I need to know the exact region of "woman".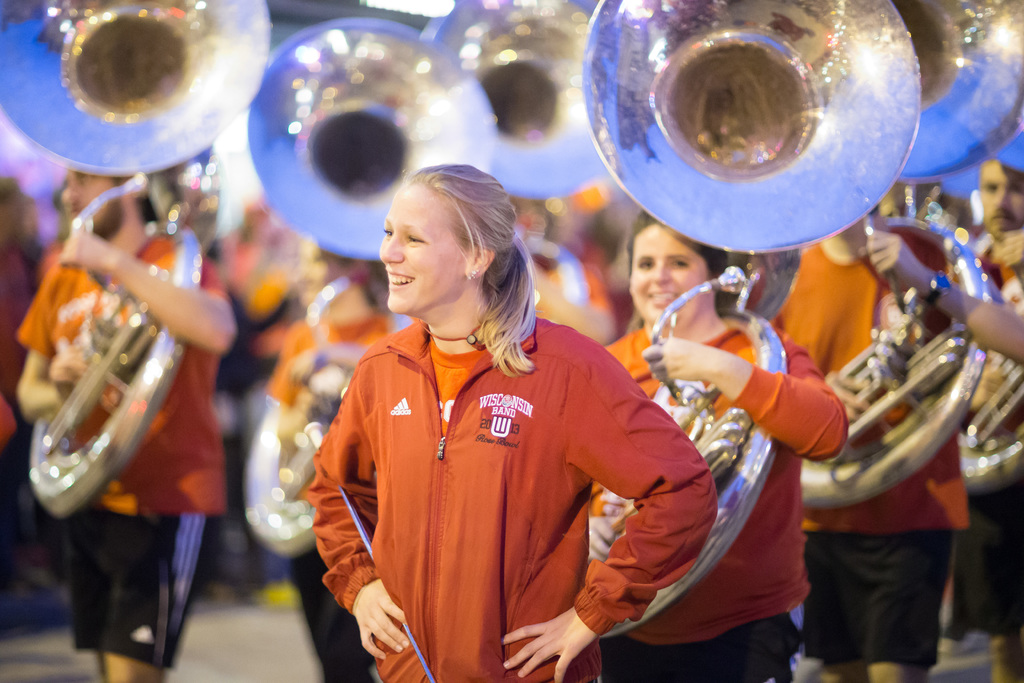
Region: <box>603,215,850,682</box>.
